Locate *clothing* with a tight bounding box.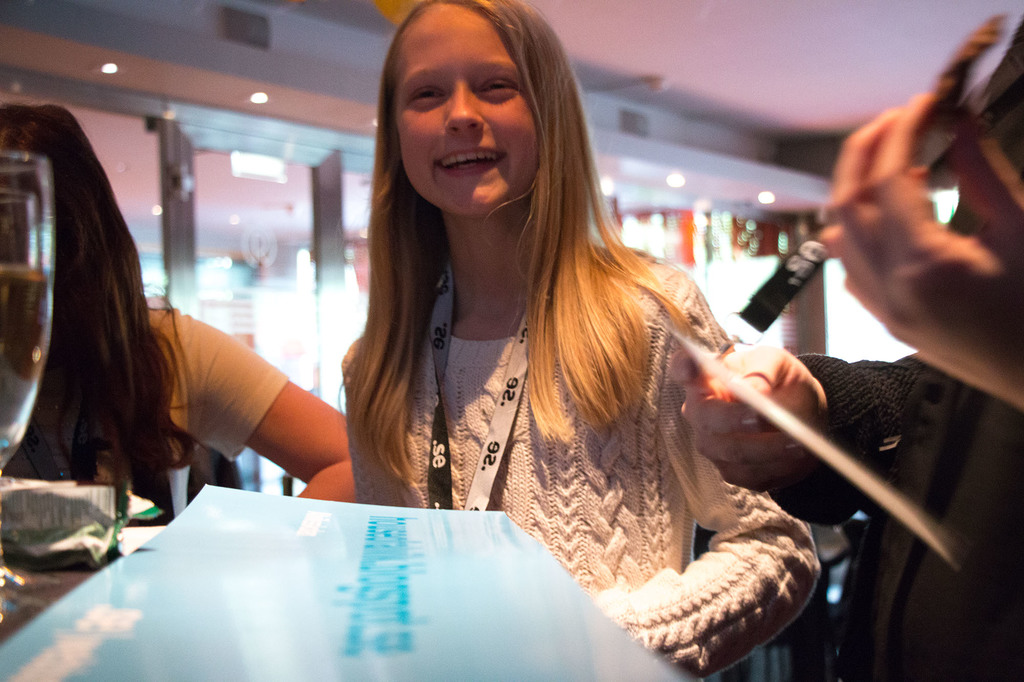
(x1=335, y1=196, x2=812, y2=635).
